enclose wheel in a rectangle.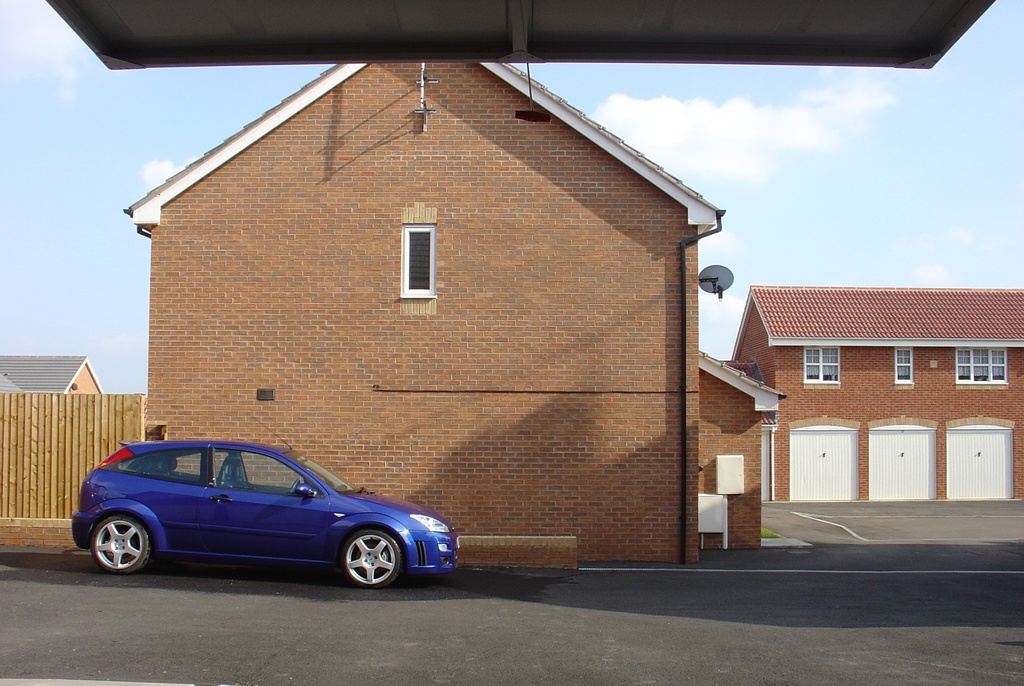
(left=83, top=510, right=148, bottom=585).
